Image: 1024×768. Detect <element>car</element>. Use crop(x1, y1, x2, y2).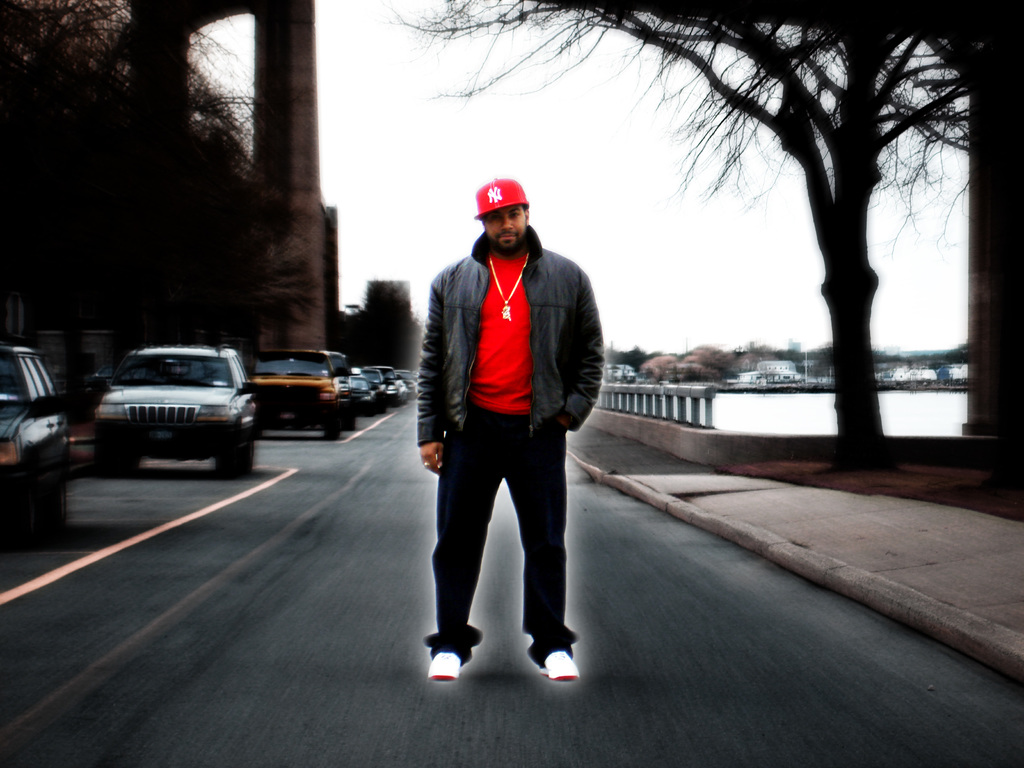
crop(0, 348, 69, 534).
